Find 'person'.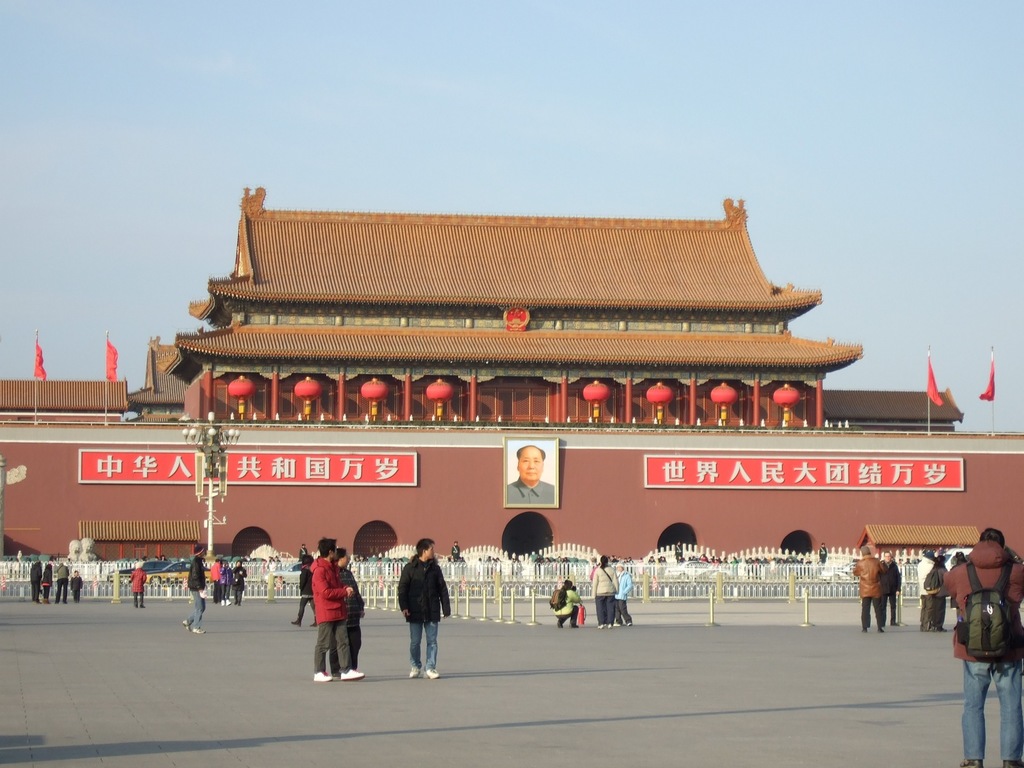
(left=290, top=553, right=312, bottom=627).
